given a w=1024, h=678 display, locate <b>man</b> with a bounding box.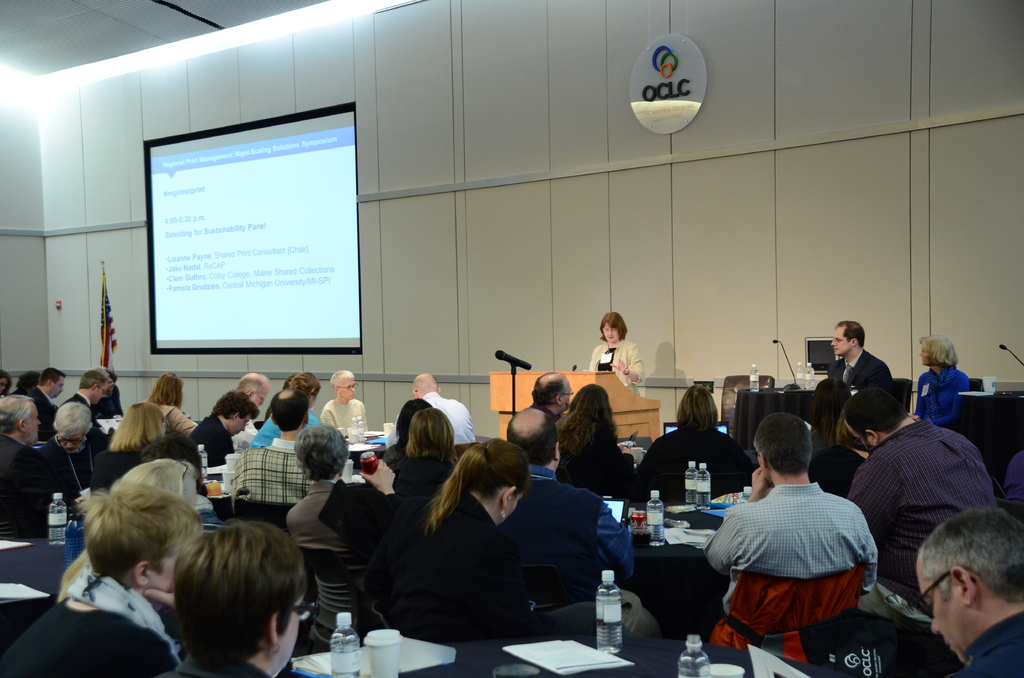
Located: Rect(914, 506, 1023, 677).
